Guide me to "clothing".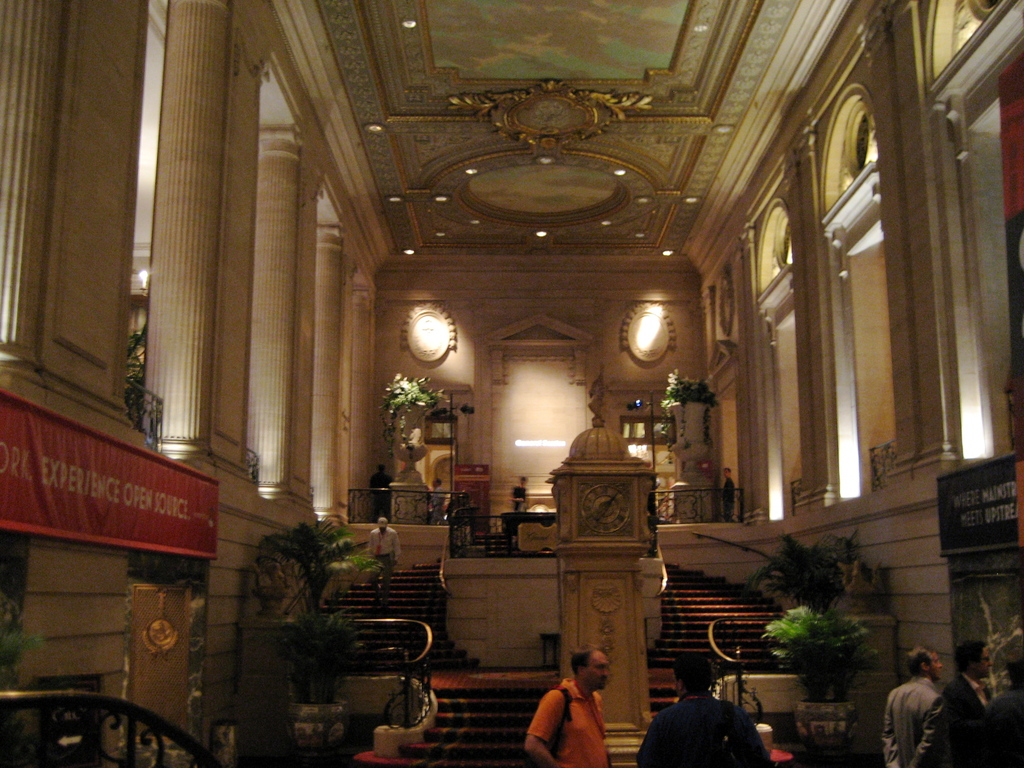
Guidance: <box>943,675,998,767</box>.
